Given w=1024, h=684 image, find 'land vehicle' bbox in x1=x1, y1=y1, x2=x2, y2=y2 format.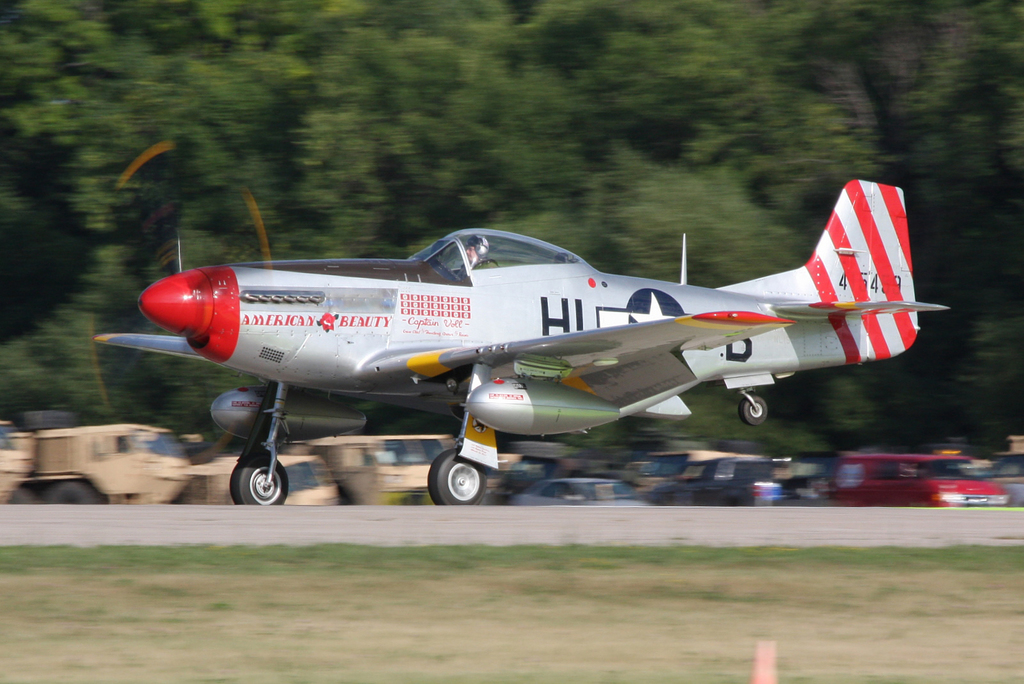
x1=825, y1=449, x2=1006, y2=507.
